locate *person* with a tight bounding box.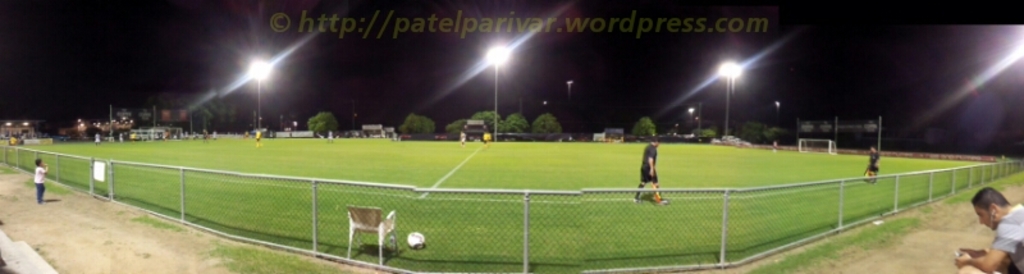
118/134/125/143.
